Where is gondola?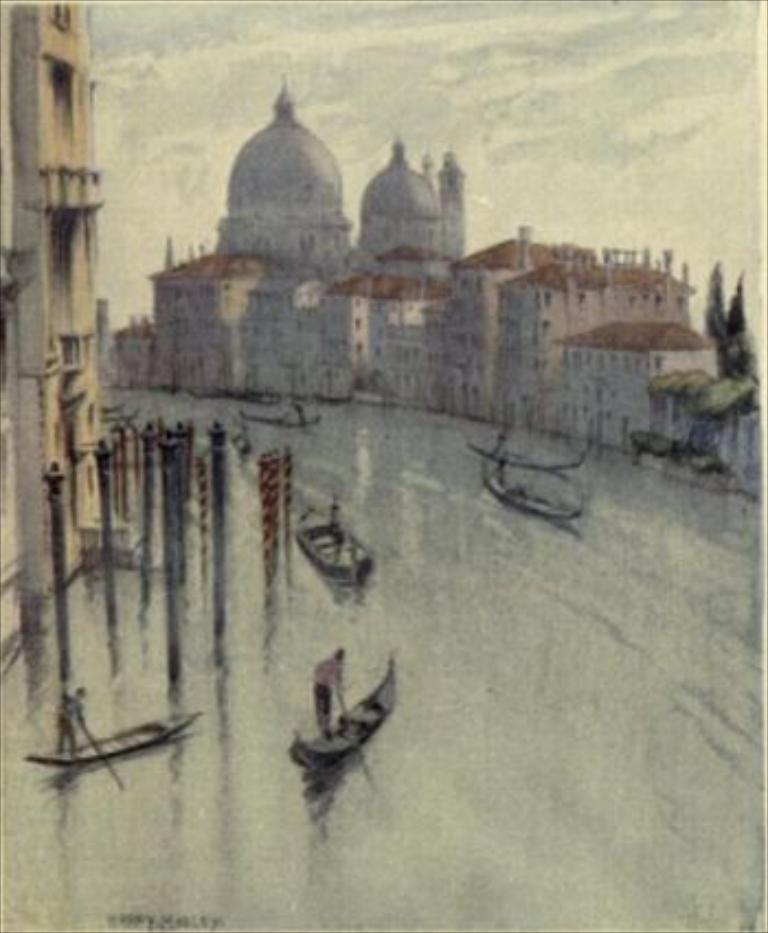
box(287, 643, 399, 768).
